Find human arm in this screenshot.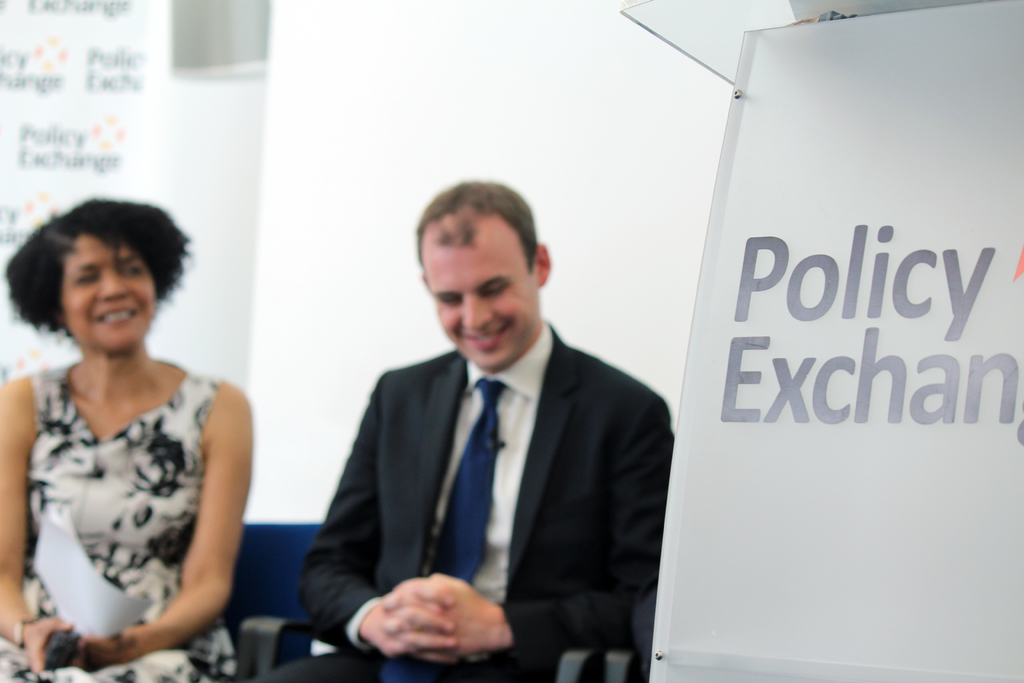
The bounding box for human arm is crop(293, 372, 462, 653).
